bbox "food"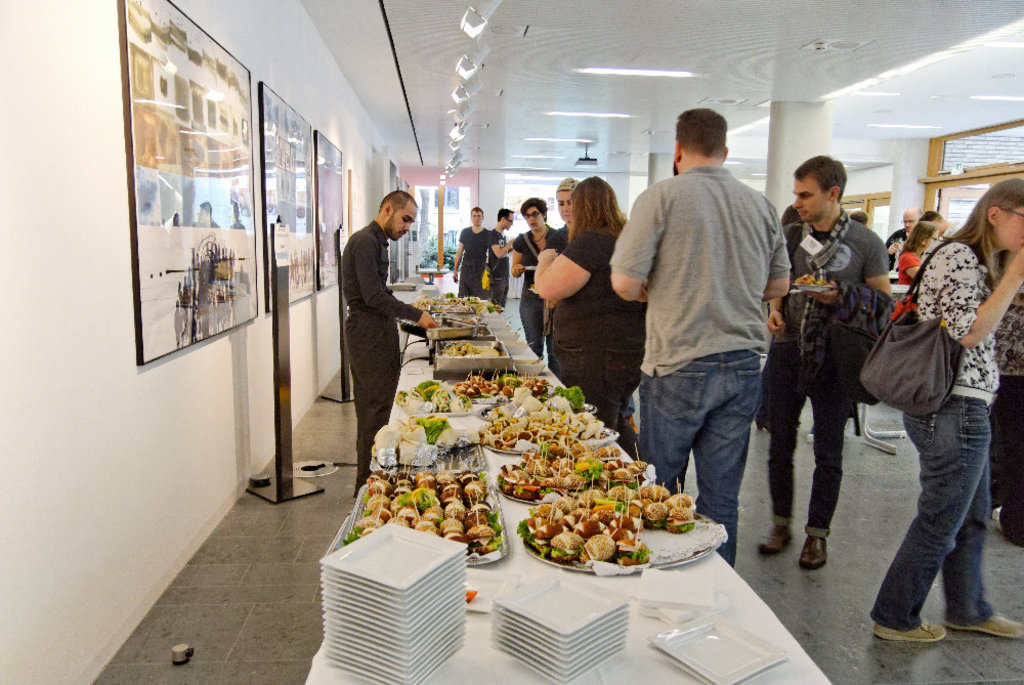
x1=343 y1=469 x2=496 y2=559
